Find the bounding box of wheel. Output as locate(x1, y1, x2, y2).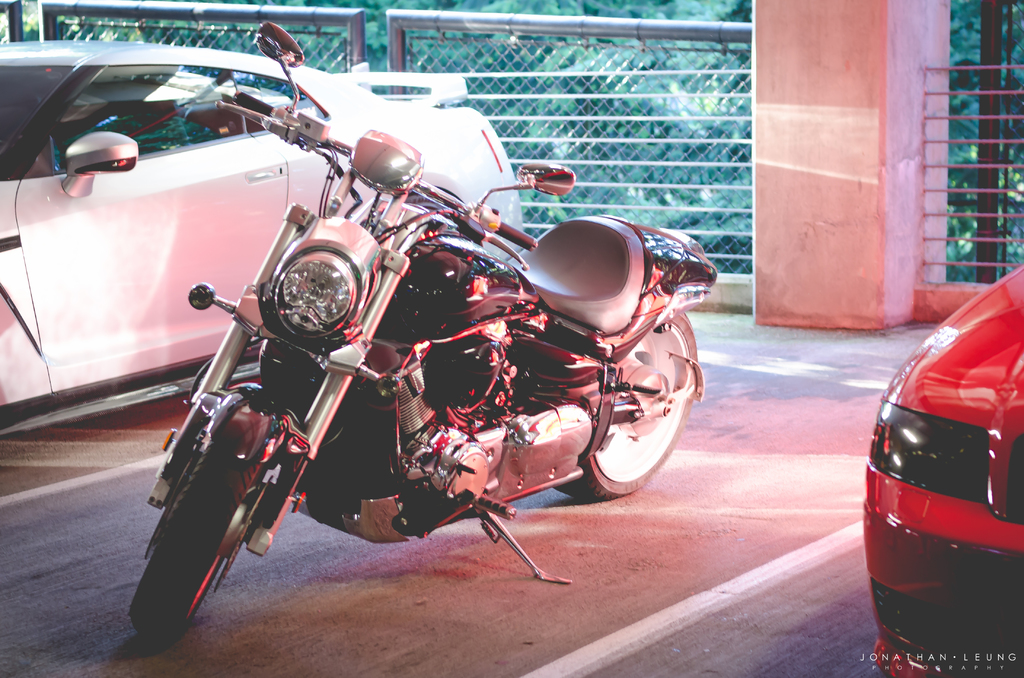
locate(551, 304, 701, 490).
